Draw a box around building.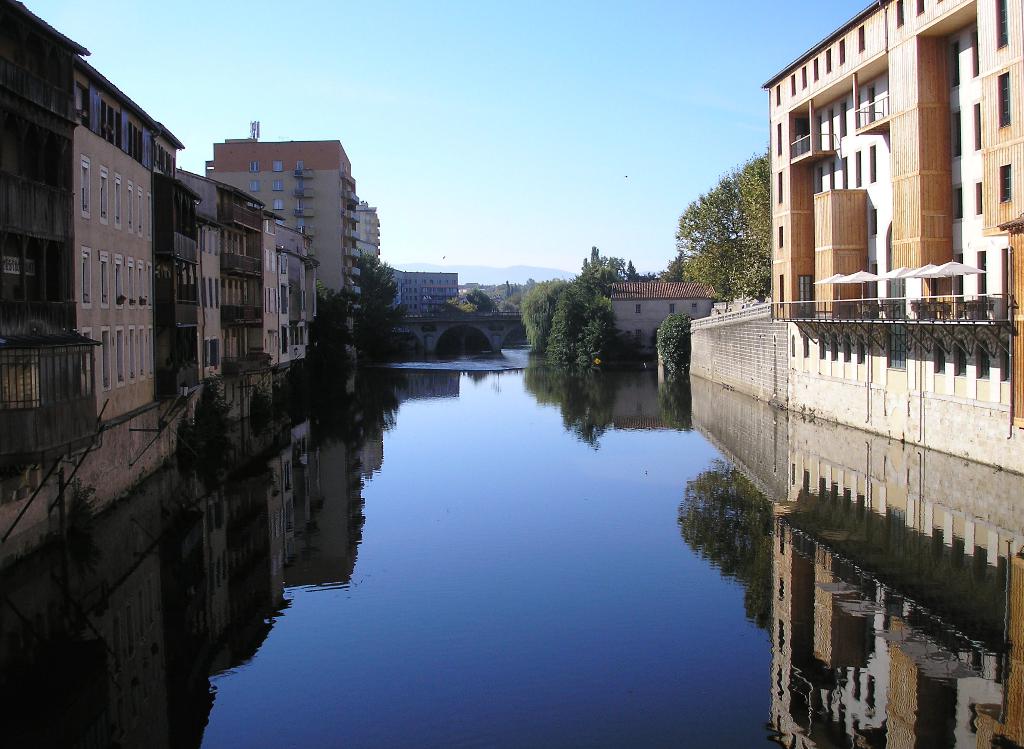
776, 0, 1023, 362.
